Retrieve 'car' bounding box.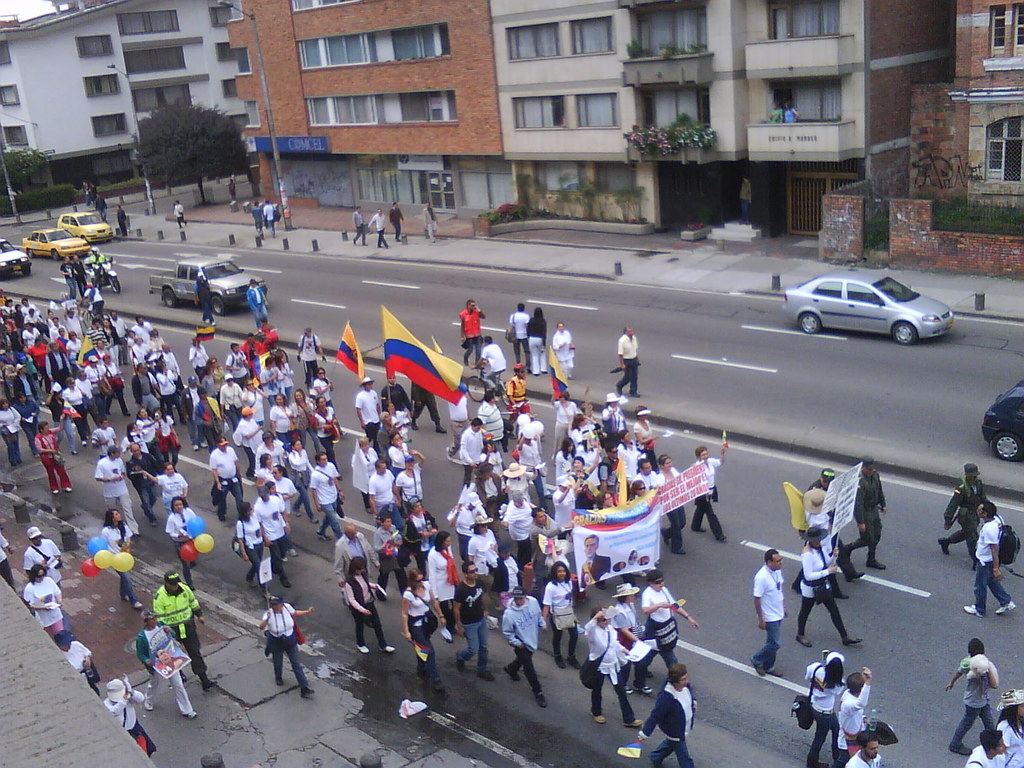
Bounding box: [left=780, top=264, right=964, bottom=344].
